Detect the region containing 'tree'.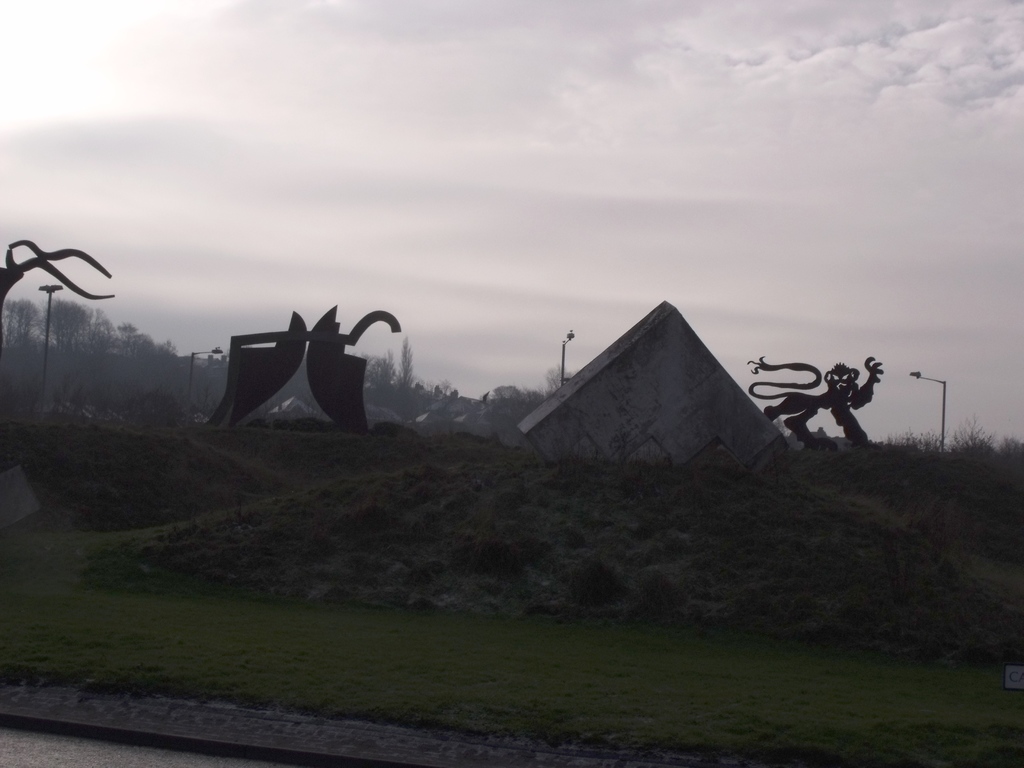
box=[39, 294, 113, 372].
